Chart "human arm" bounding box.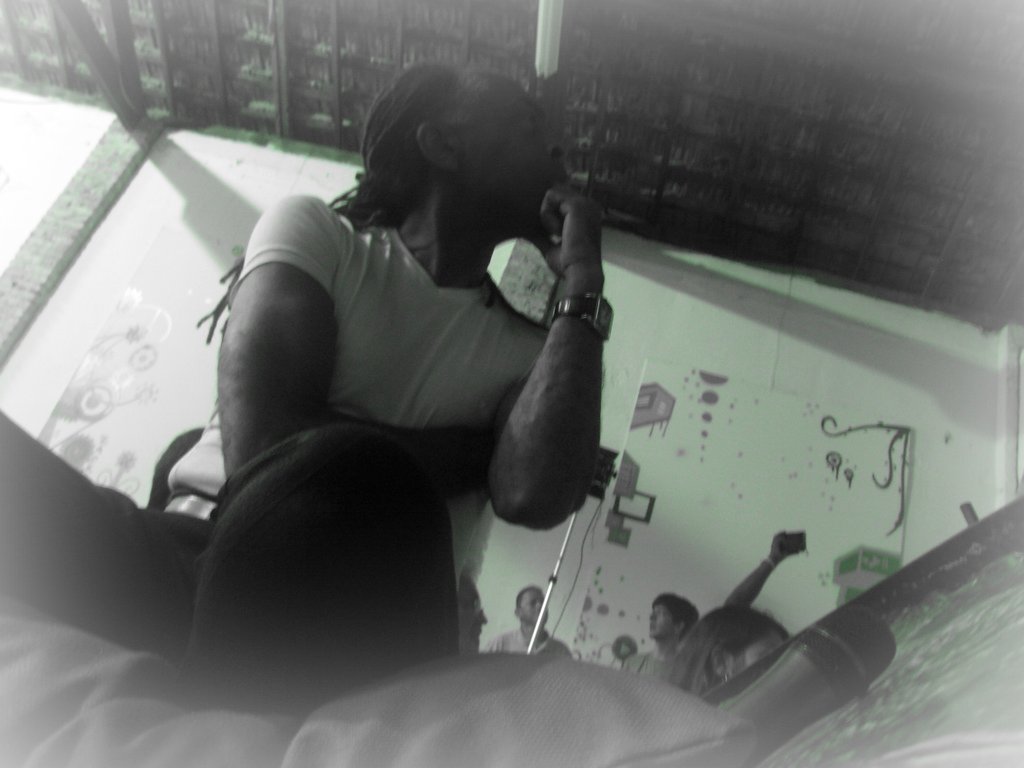
Charted: (left=715, top=525, right=816, bottom=607).
